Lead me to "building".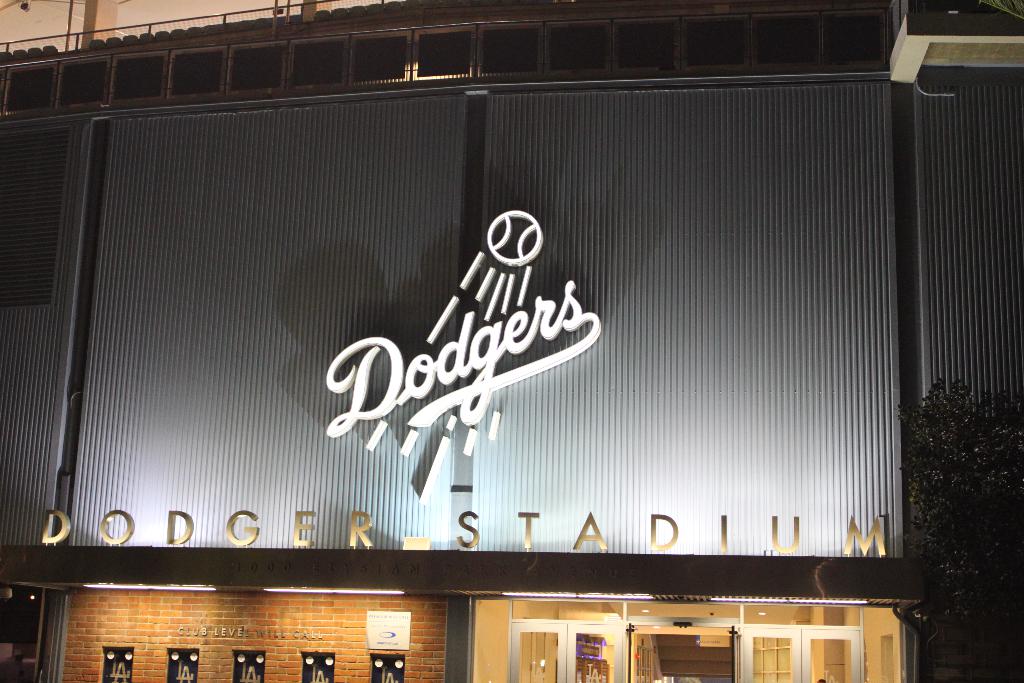
Lead to [0,0,1023,680].
